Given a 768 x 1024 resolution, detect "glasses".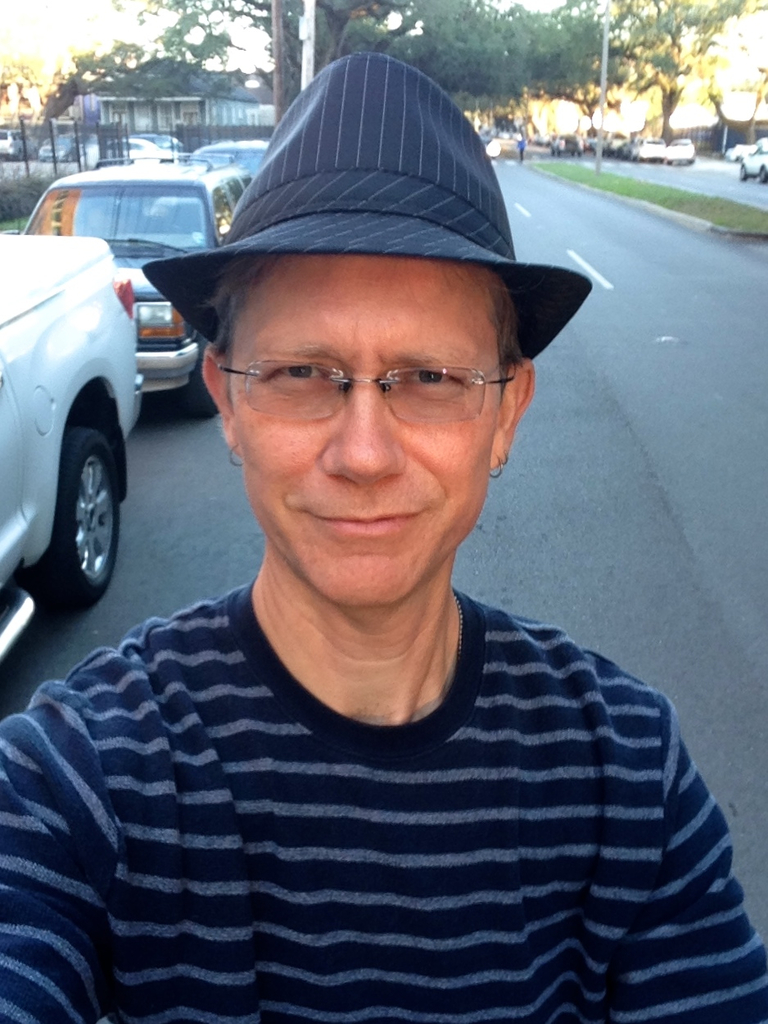
206,355,523,426.
